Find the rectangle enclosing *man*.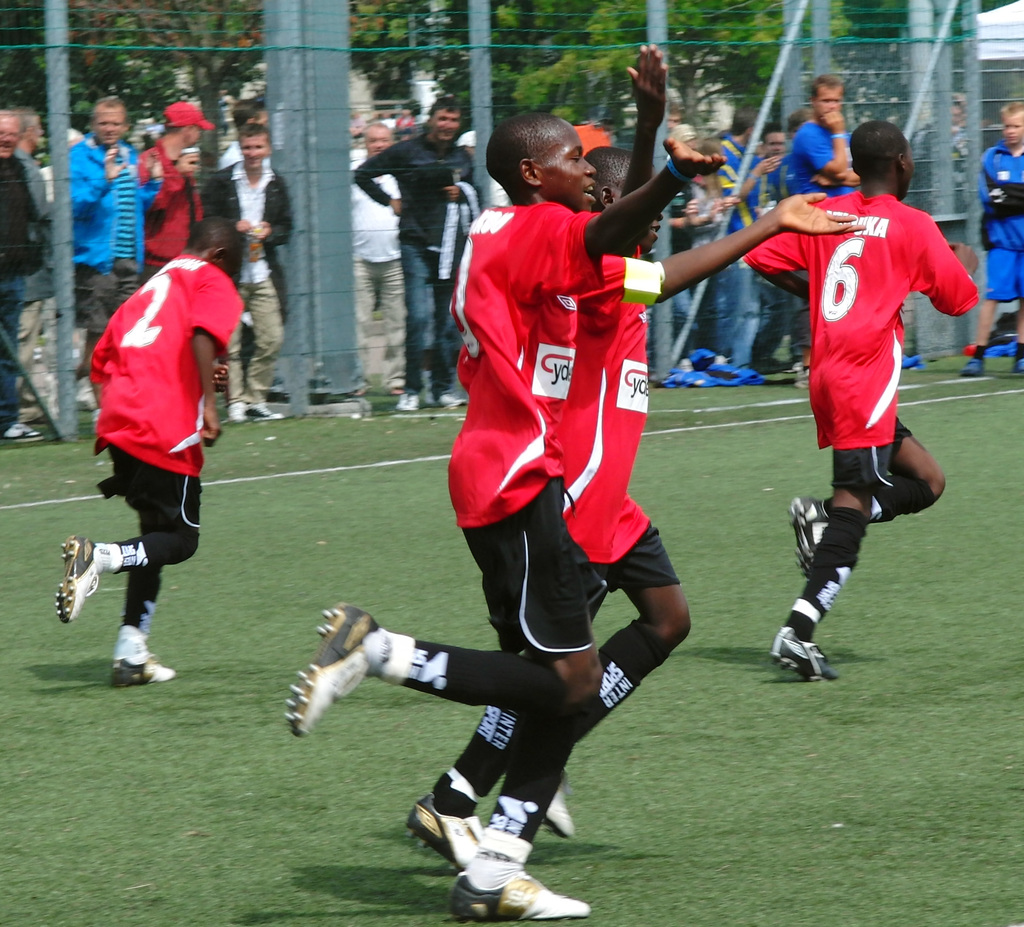
903:97:971:216.
